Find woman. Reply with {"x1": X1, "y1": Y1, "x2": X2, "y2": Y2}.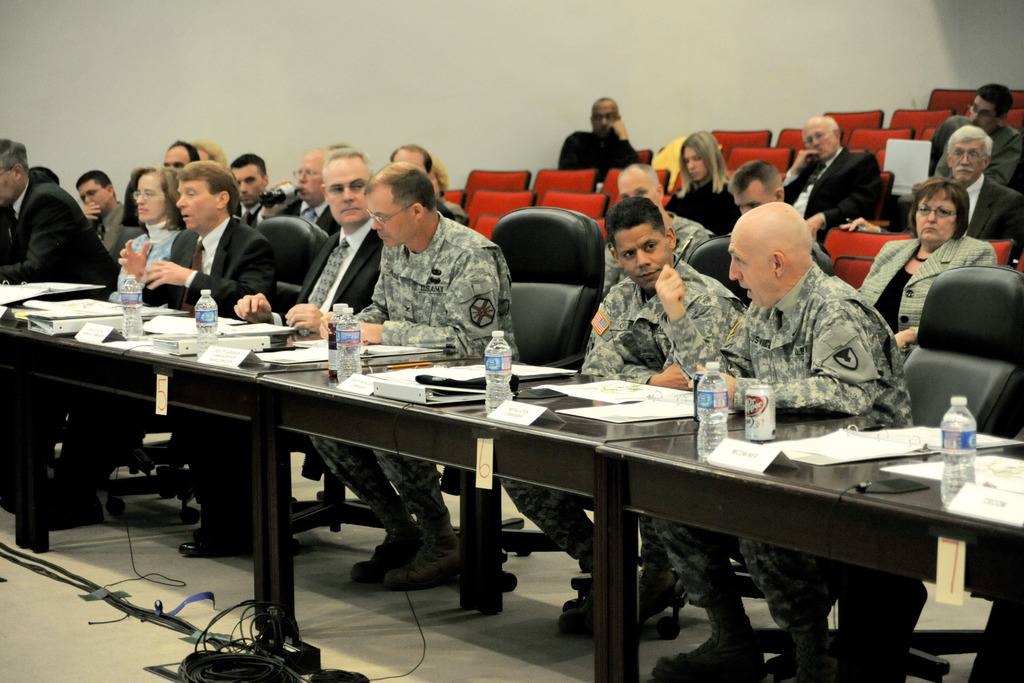
{"x1": 664, "y1": 131, "x2": 745, "y2": 233}.
